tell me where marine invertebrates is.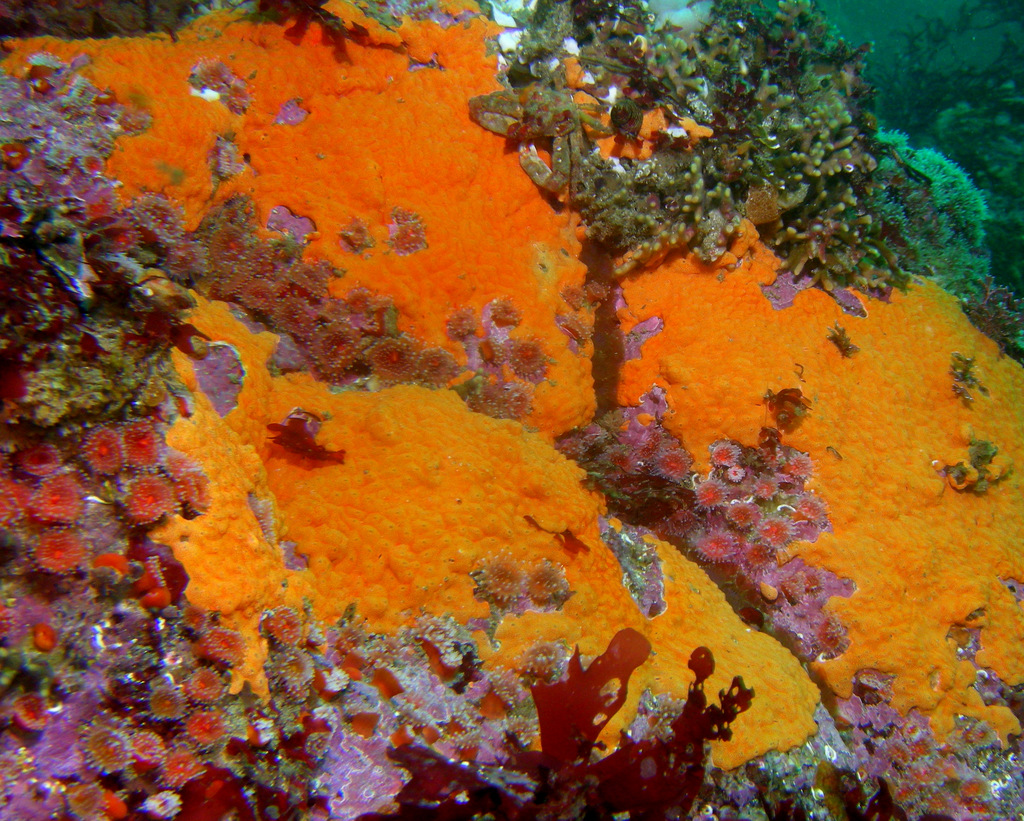
marine invertebrates is at left=236, top=73, right=256, bottom=122.
